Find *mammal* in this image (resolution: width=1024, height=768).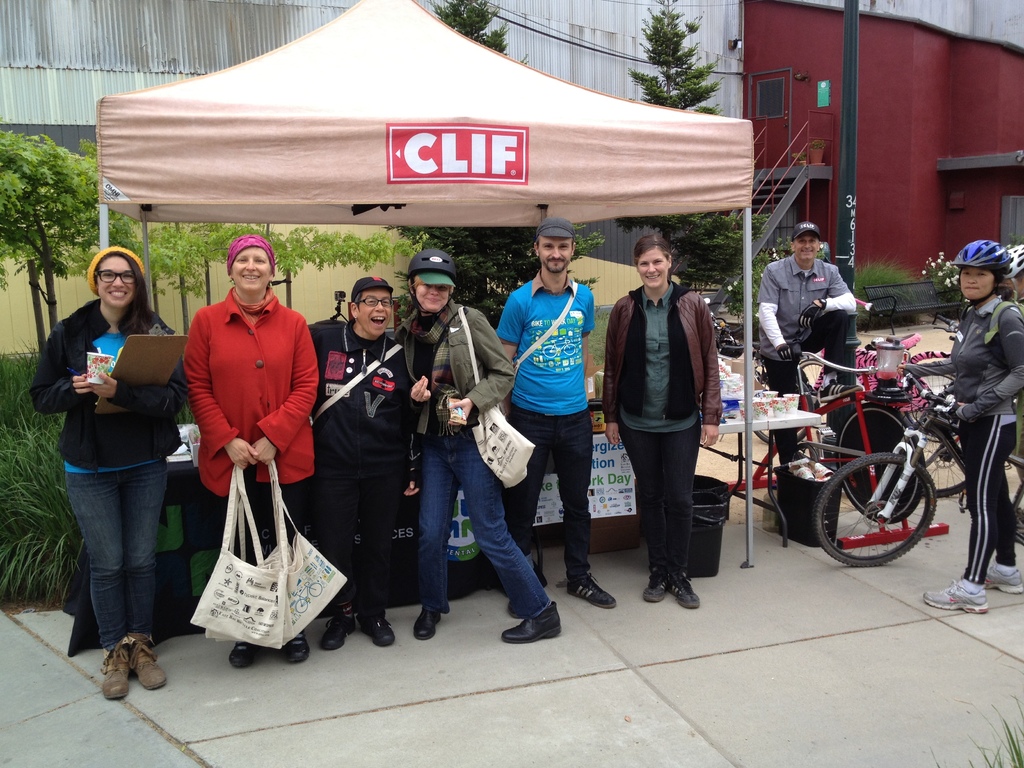
<box>602,234,721,611</box>.
